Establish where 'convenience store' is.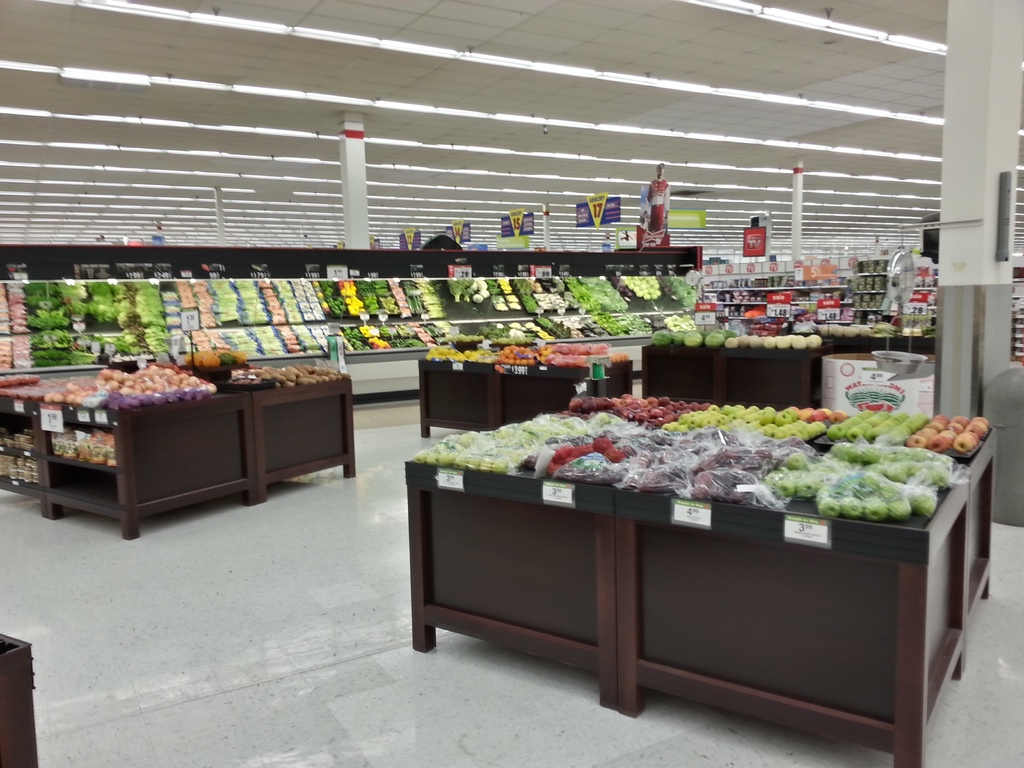
Established at x1=0, y1=0, x2=1023, y2=767.
